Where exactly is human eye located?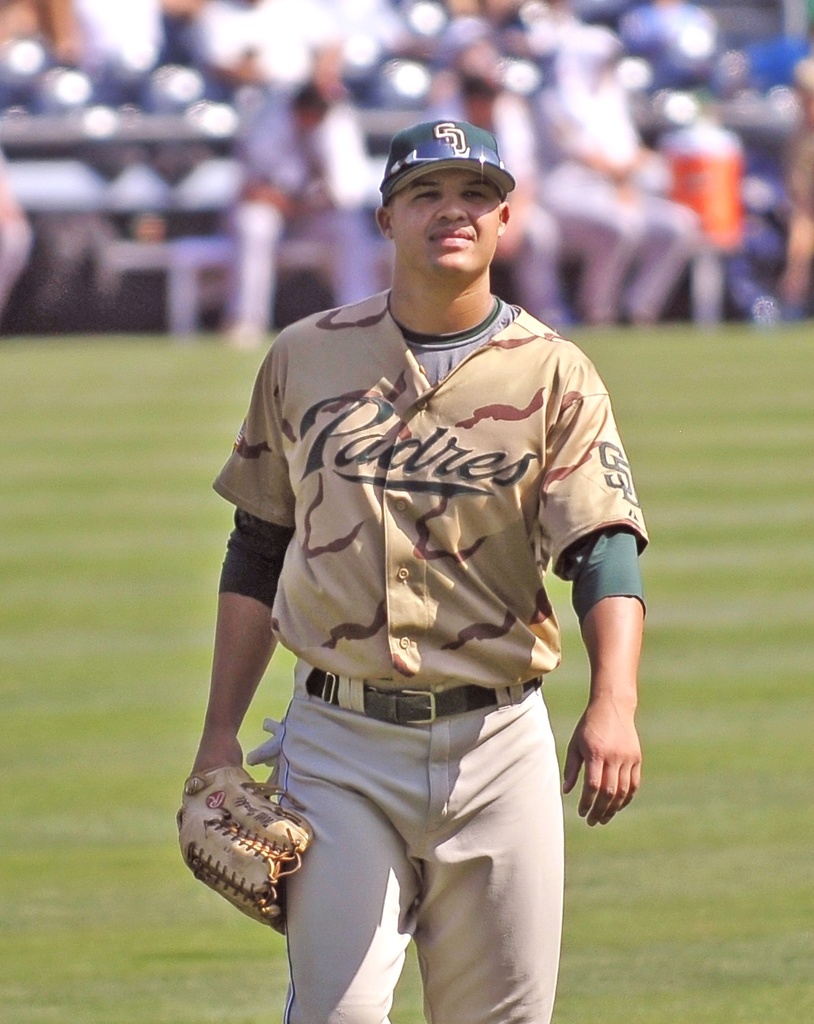
Its bounding box is 415, 188, 442, 202.
